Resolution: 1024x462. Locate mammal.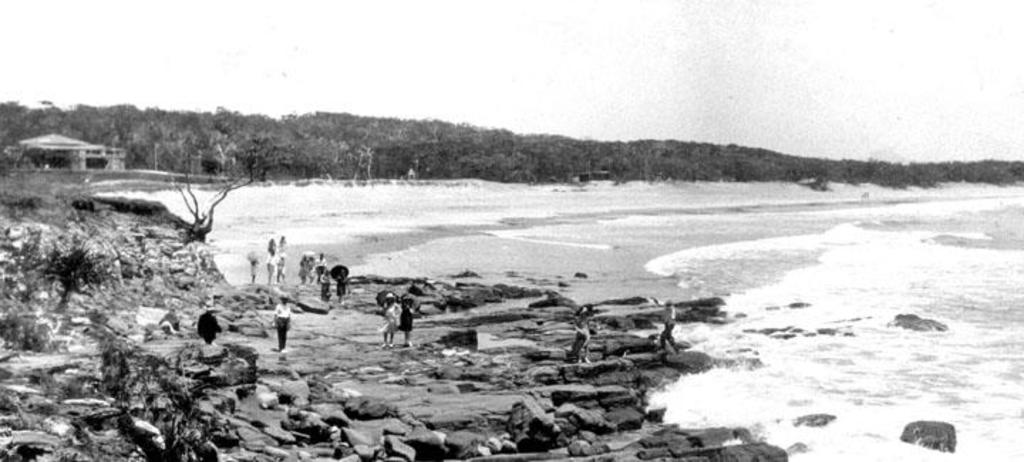
x1=380 y1=293 x2=397 y2=345.
